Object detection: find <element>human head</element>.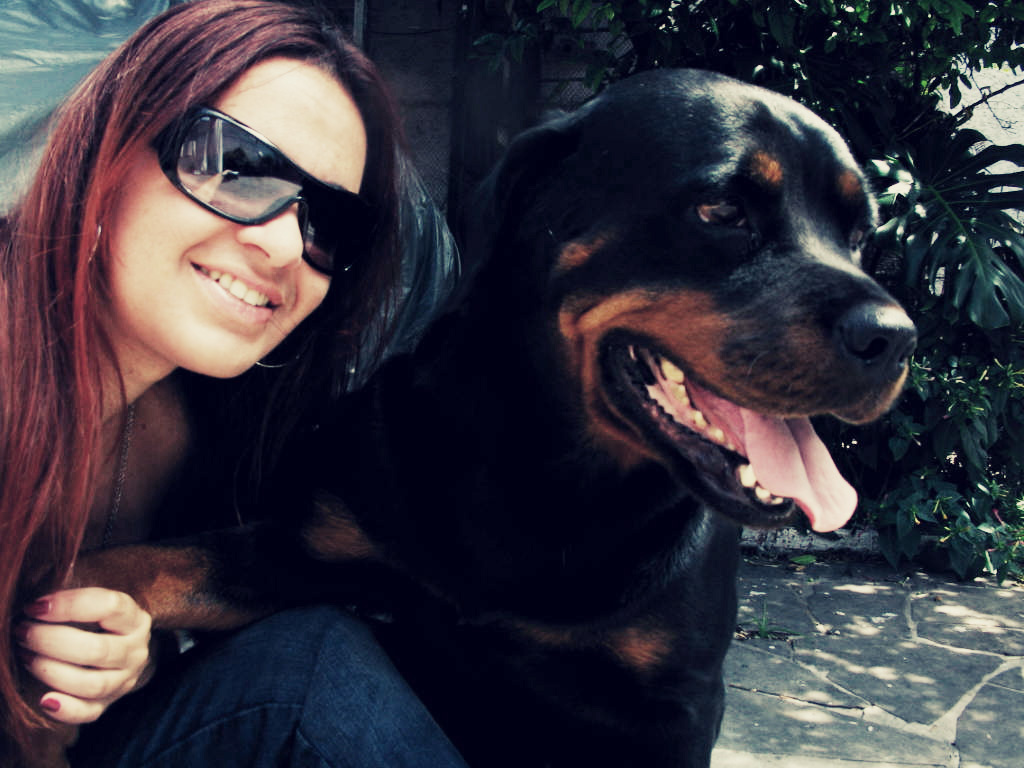
region(38, 80, 375, 402).
